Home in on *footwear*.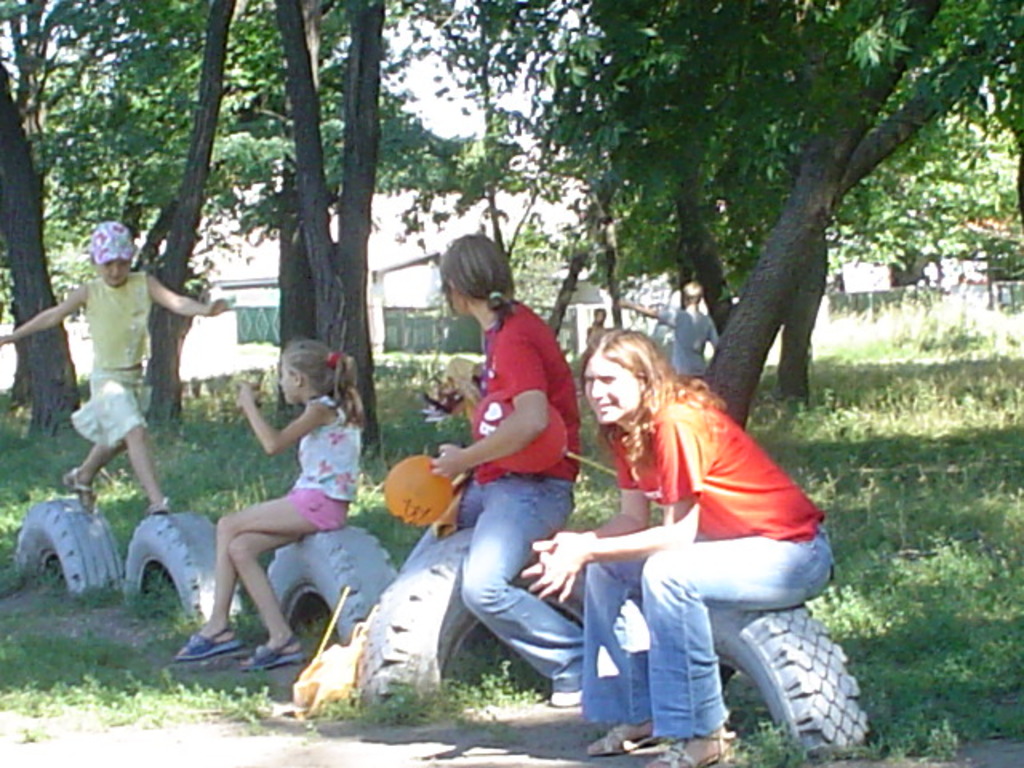
Homed in at x1=589, y1=726, x2=661, y2=747.
